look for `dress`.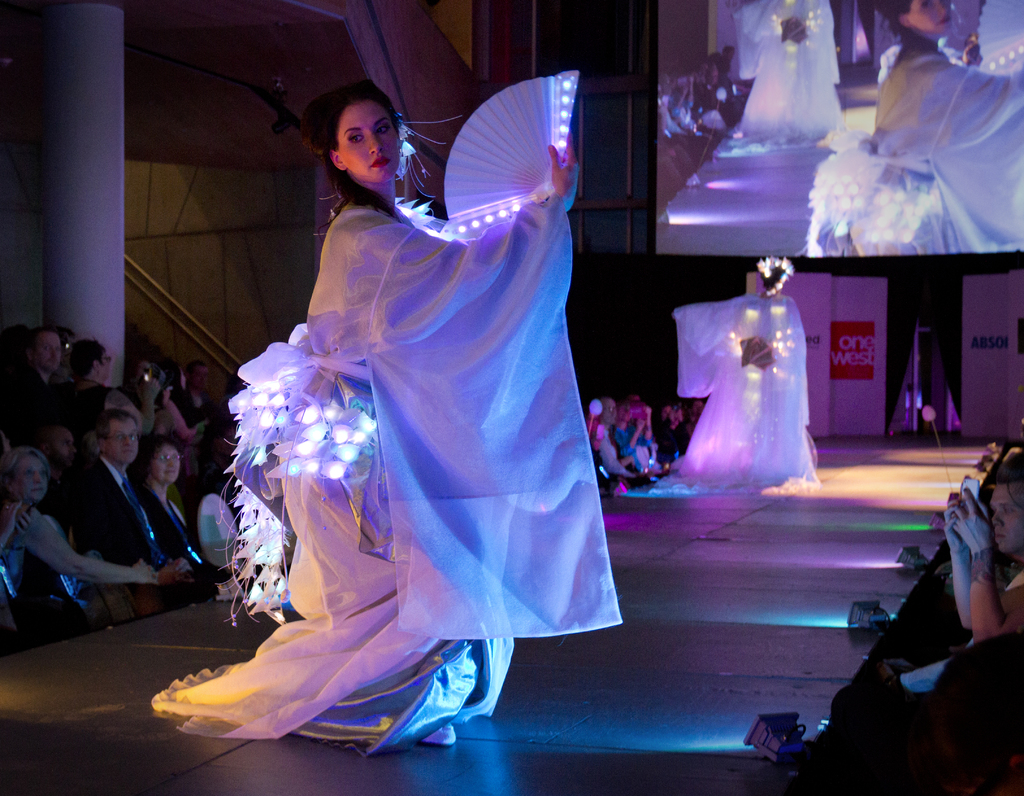
Found: <region>134, 186, 618, 749</region>.
